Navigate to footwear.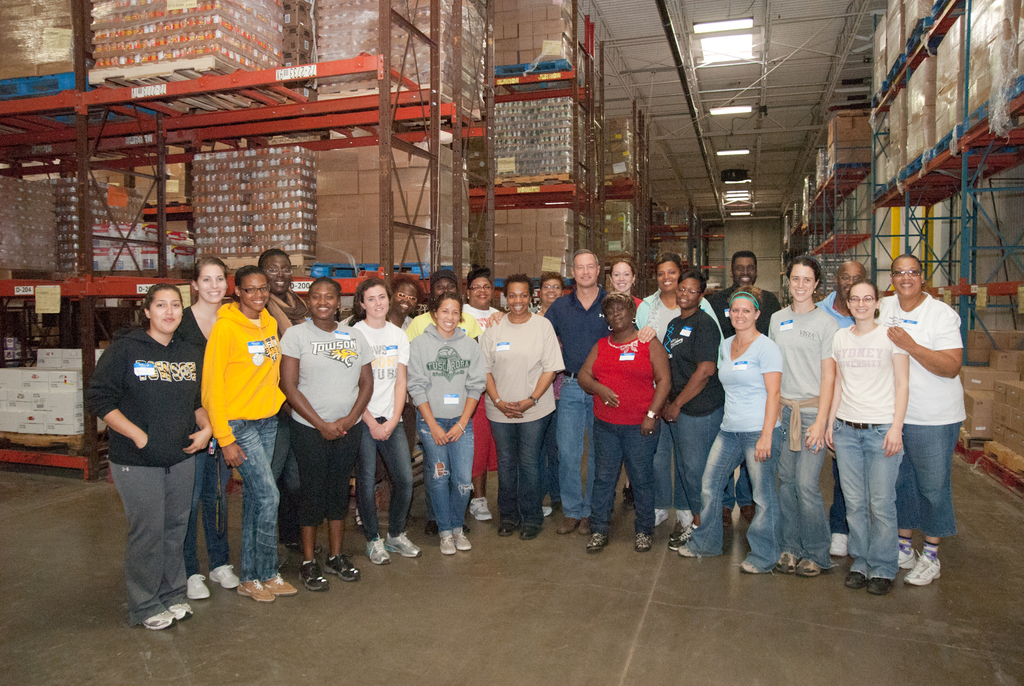
Navigation target: <box>738,560,760,574</box>.
